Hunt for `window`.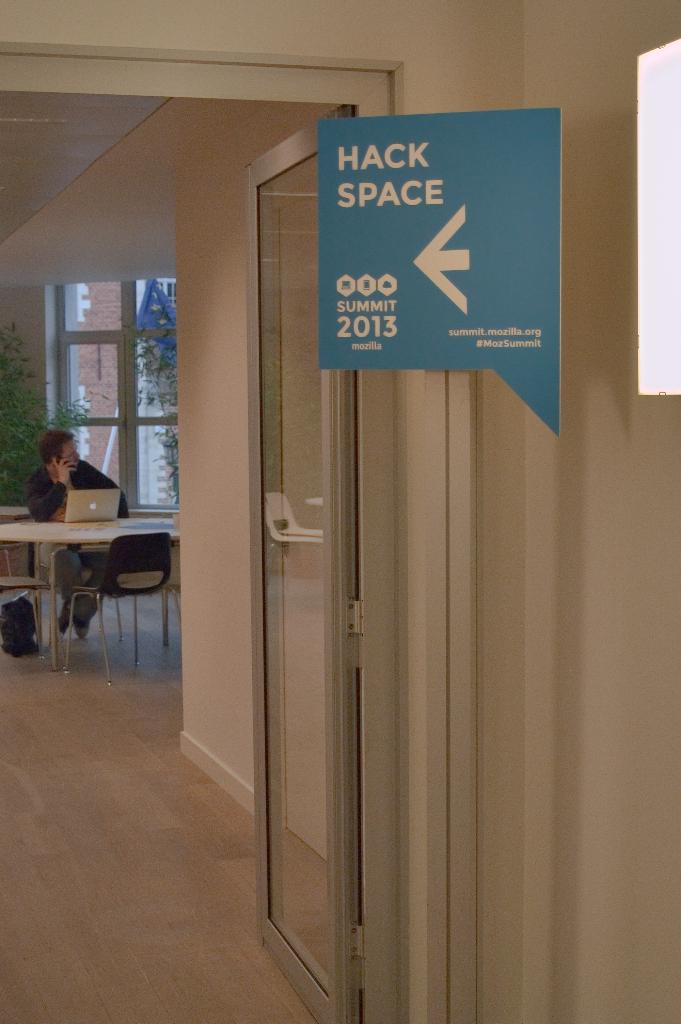
Hunted down at BBox(48, 280, 177, 518).
